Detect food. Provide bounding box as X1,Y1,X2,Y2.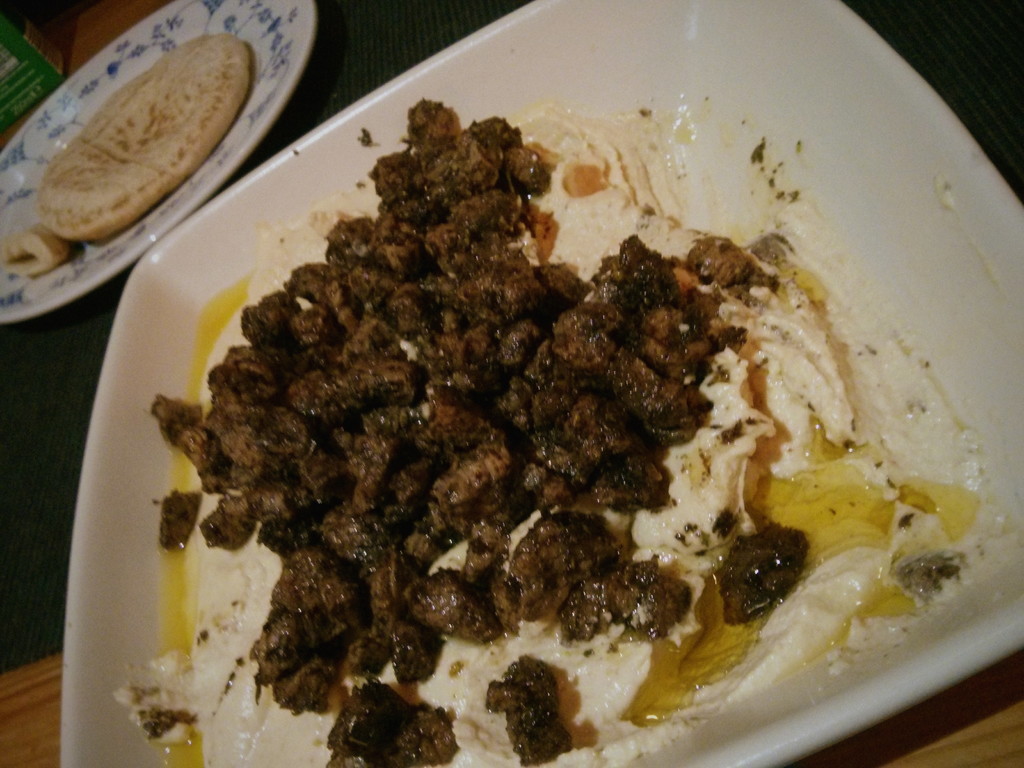
0,224,75,278.
